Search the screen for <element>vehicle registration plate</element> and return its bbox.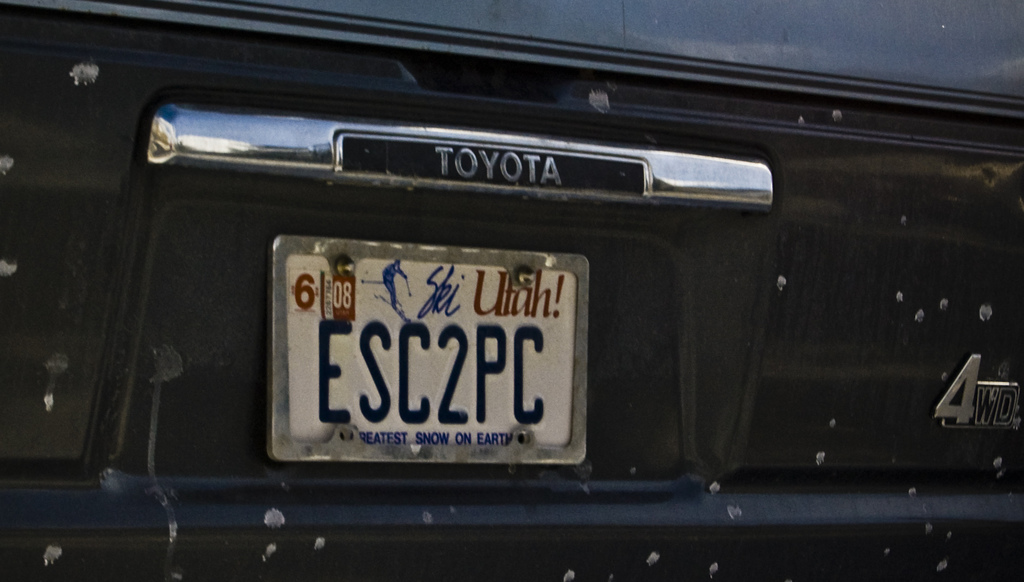
Found: x1=268 y1=233 x2=589 y2=463.
